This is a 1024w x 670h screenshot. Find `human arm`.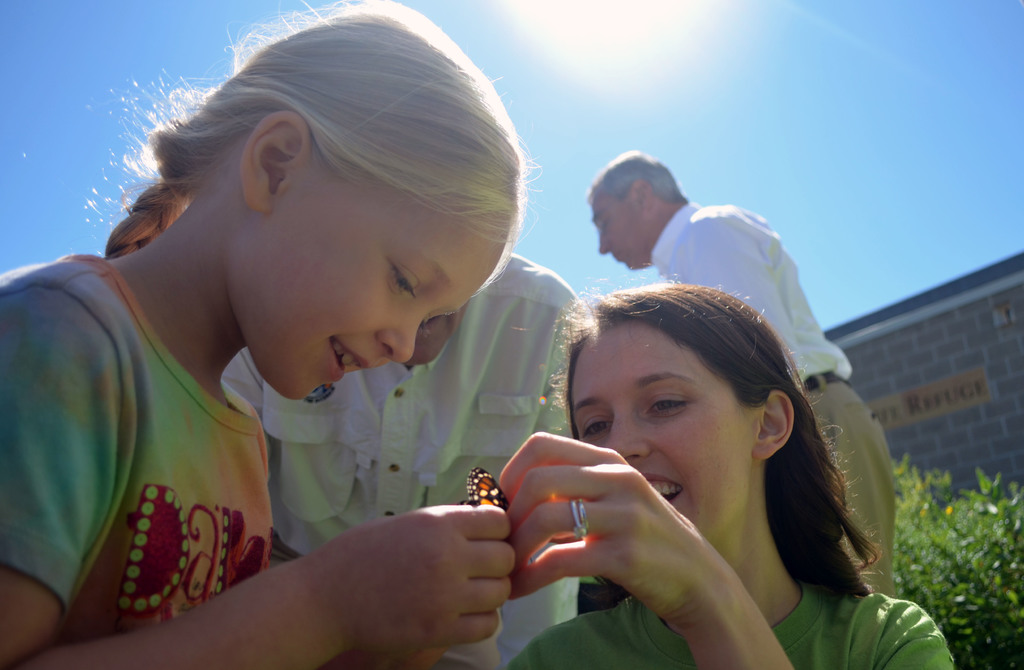
Bounding box: crop(452, 430, 822, 662).
